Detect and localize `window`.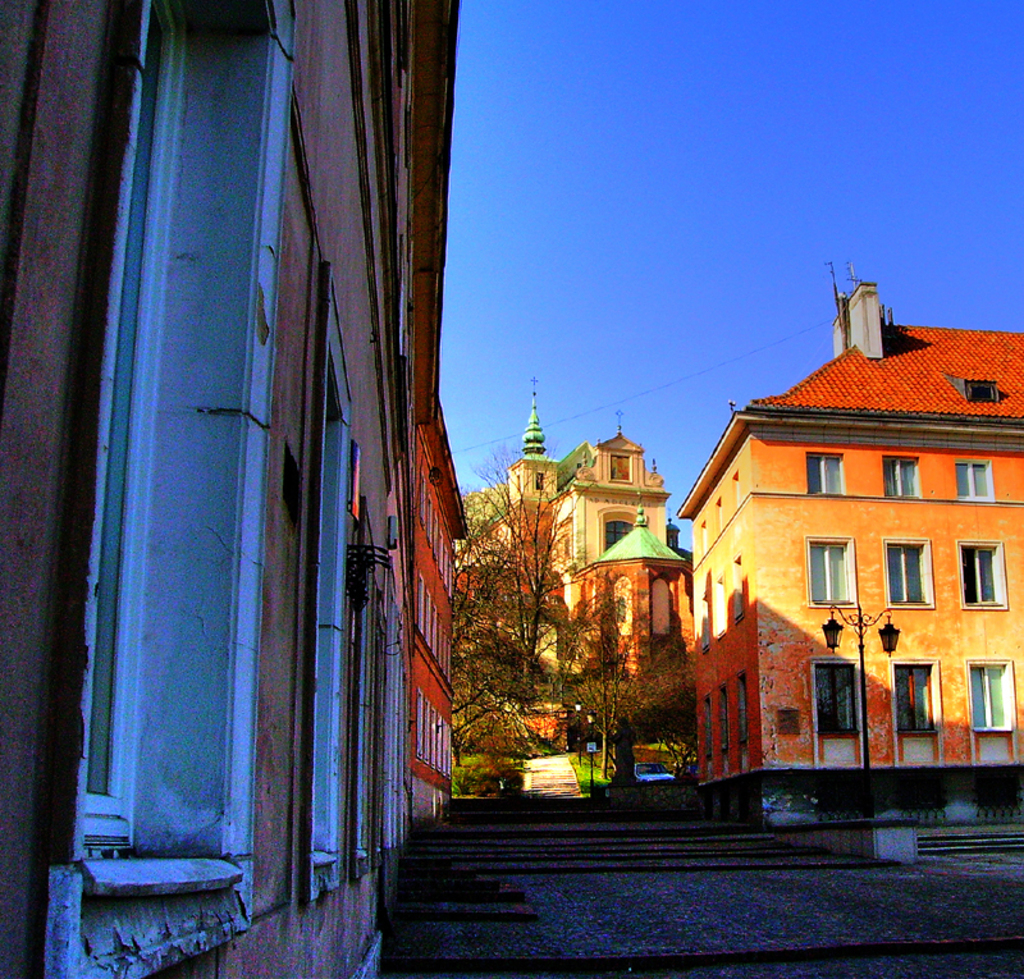
Localized at <region>884, 534, 937, 609</region>.
